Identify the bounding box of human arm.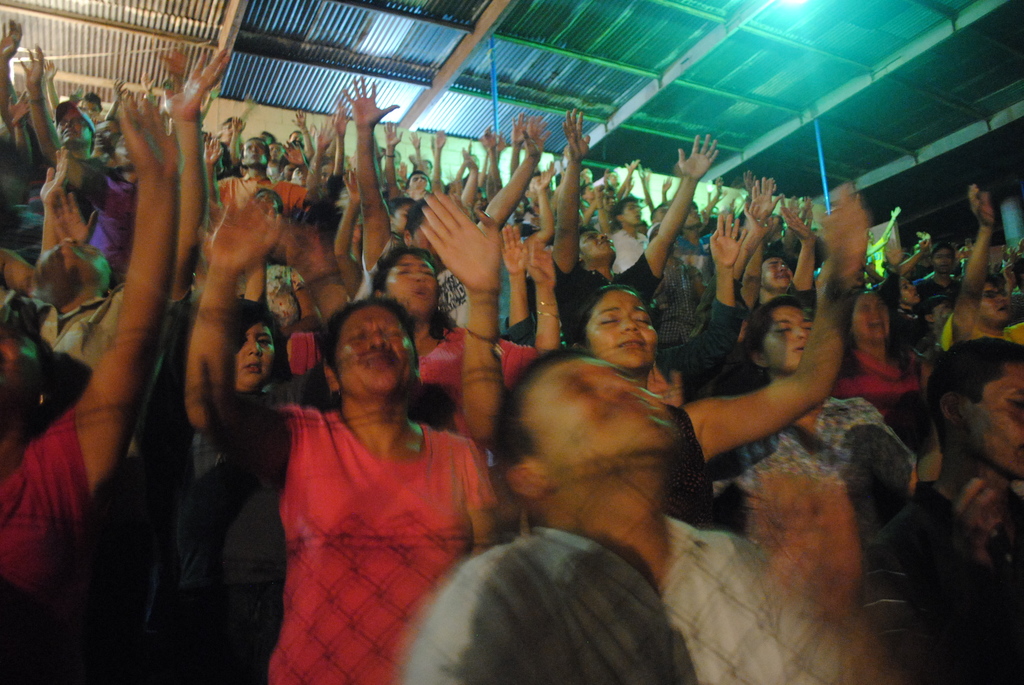
(777, 196, 798, 253).
